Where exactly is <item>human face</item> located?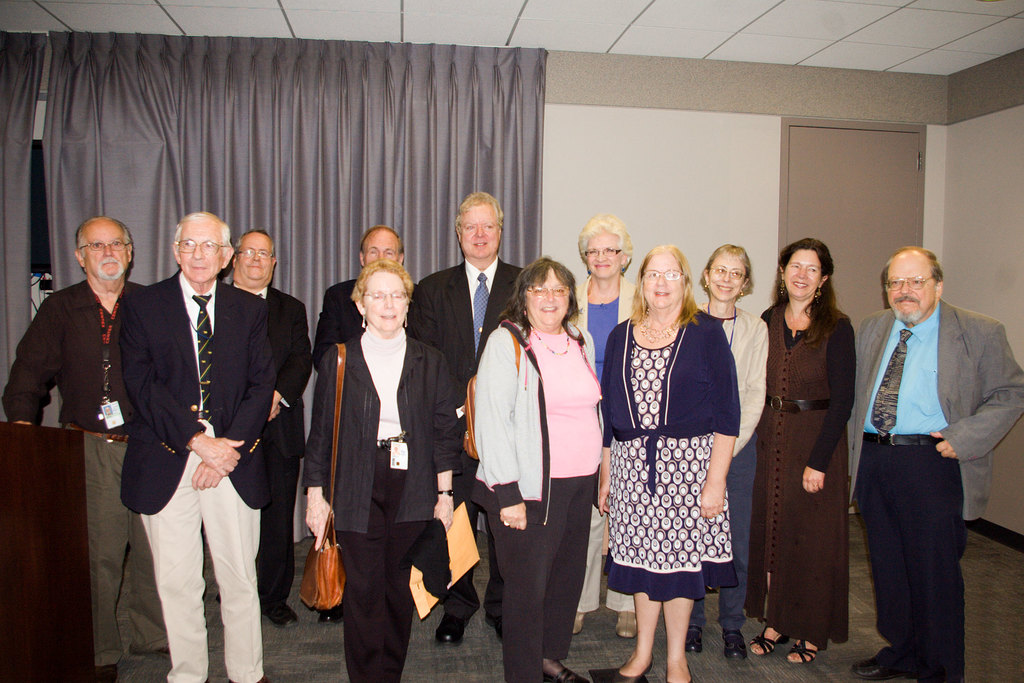
Its bounding box is <box>525,272,571,325</box>.
